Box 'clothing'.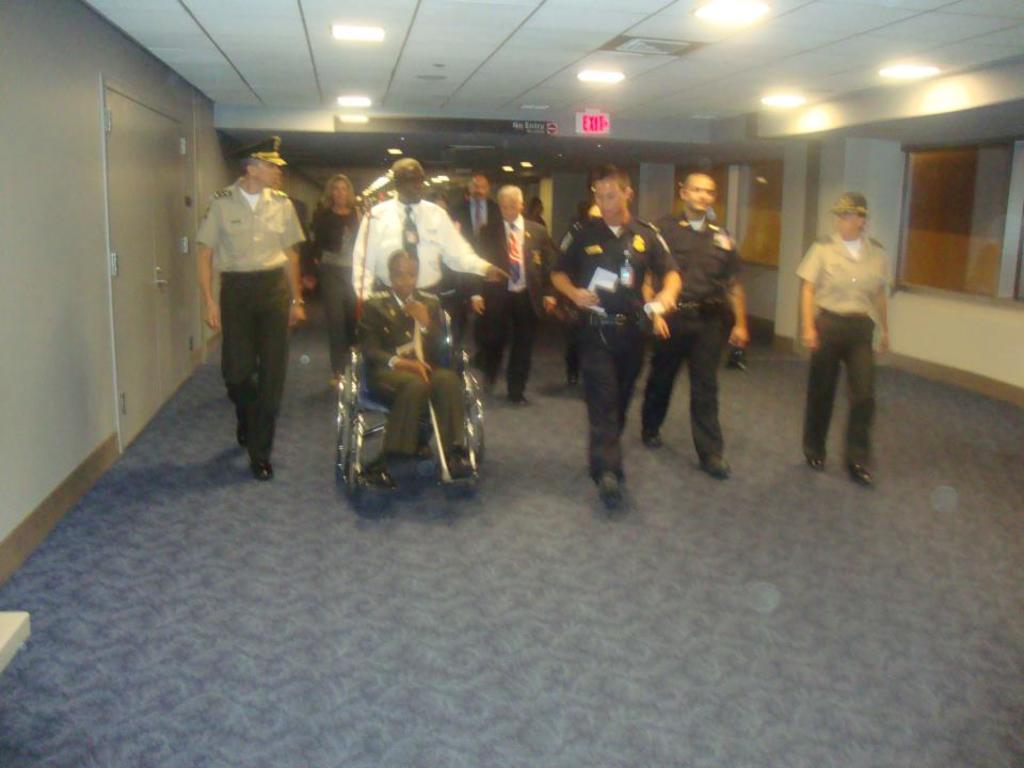
796,233,892,471.
